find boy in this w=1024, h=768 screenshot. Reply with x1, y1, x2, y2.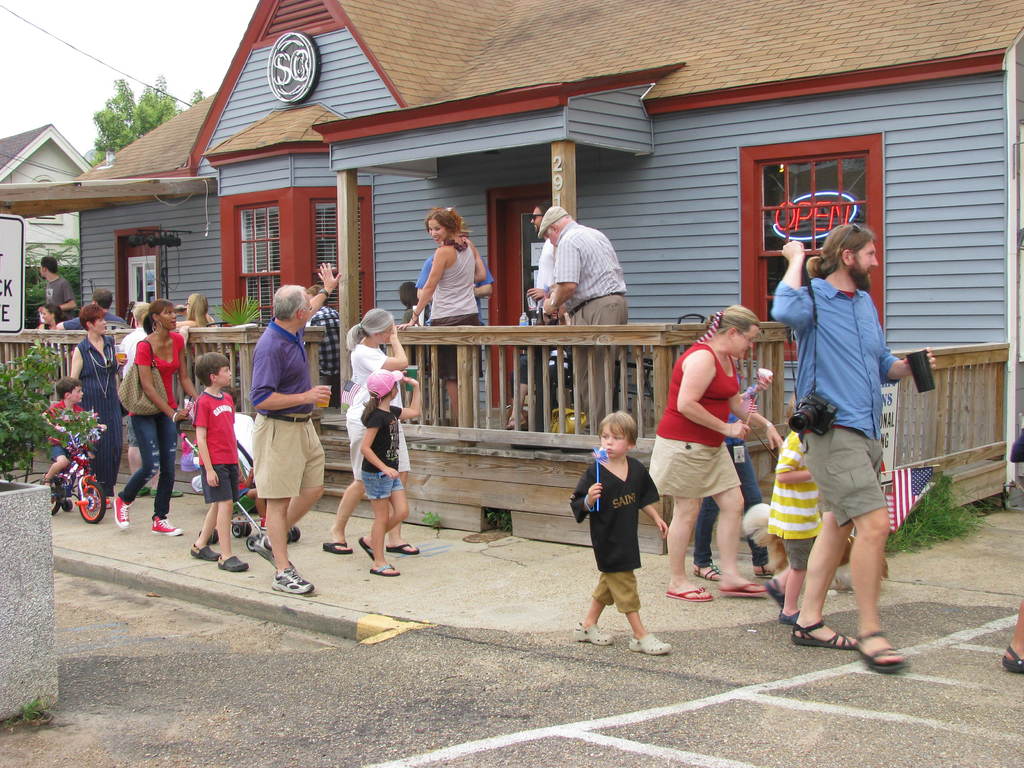
191, 354, 253, 570.
